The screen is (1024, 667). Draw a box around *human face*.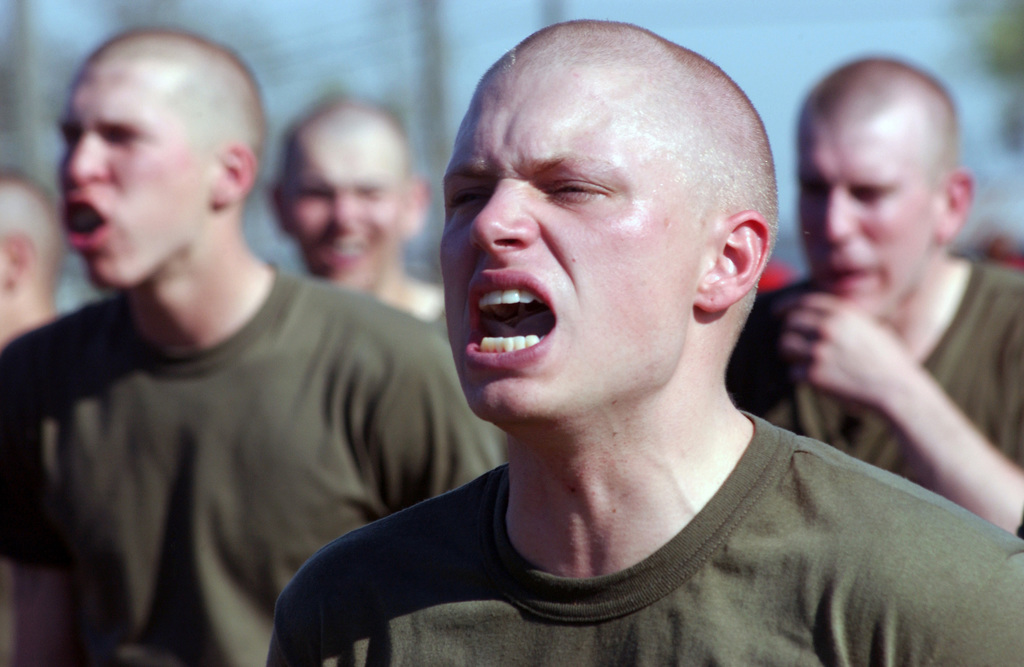
x1=798, y1=115, x2=933, y2=312.
